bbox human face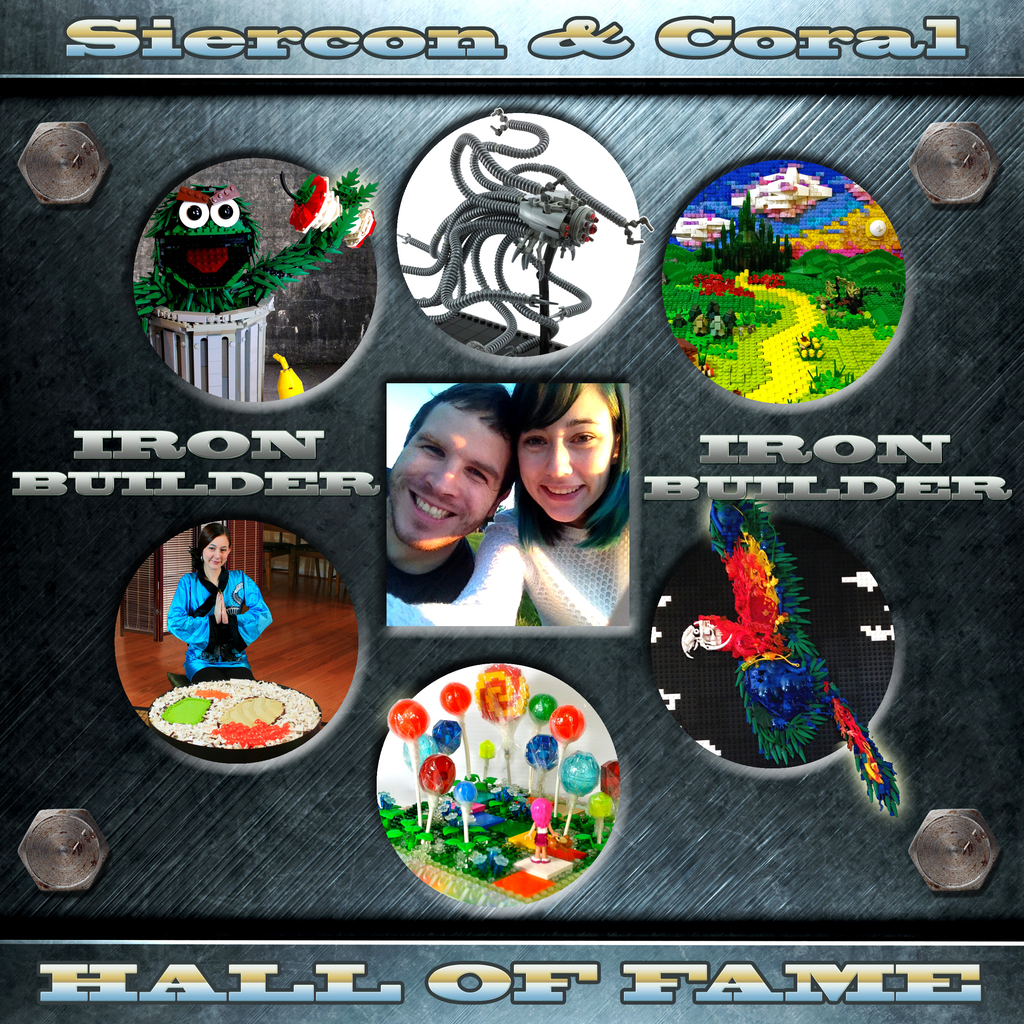
[204, 538, 232, 570]
